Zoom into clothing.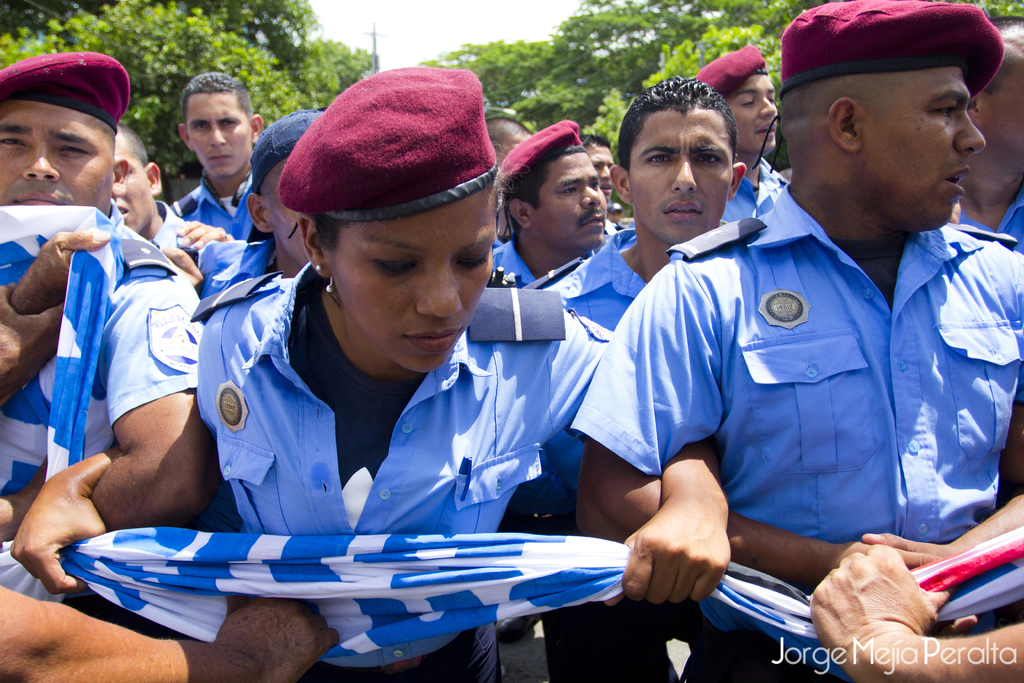
Zoom target: 115,194,227,256.
